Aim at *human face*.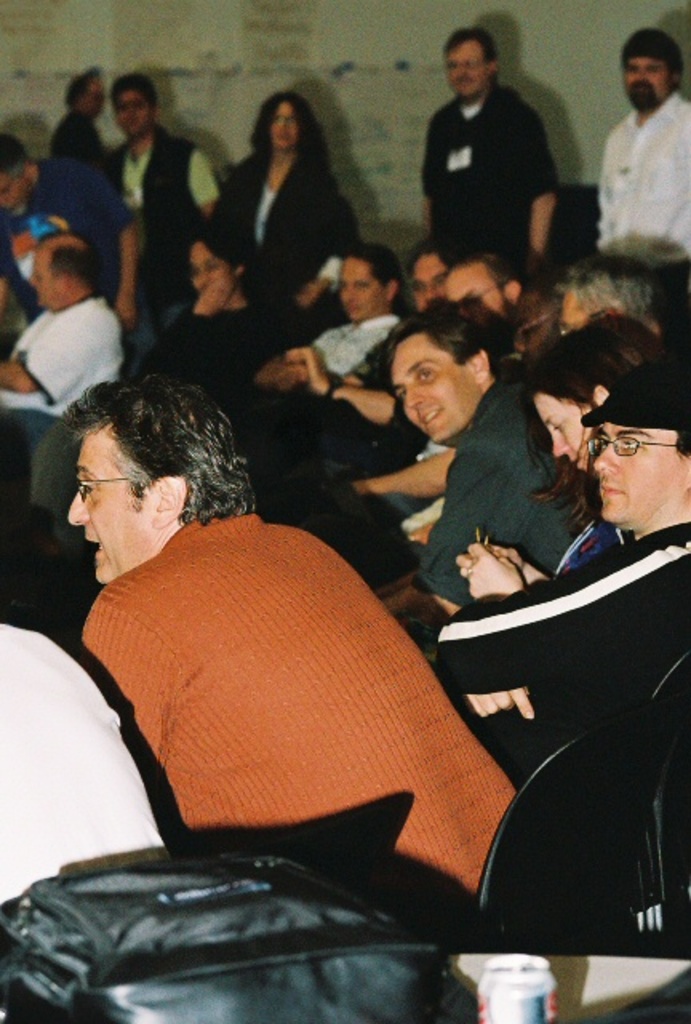
Aimed at [left=528, top=398, right=590, bottom=474].
